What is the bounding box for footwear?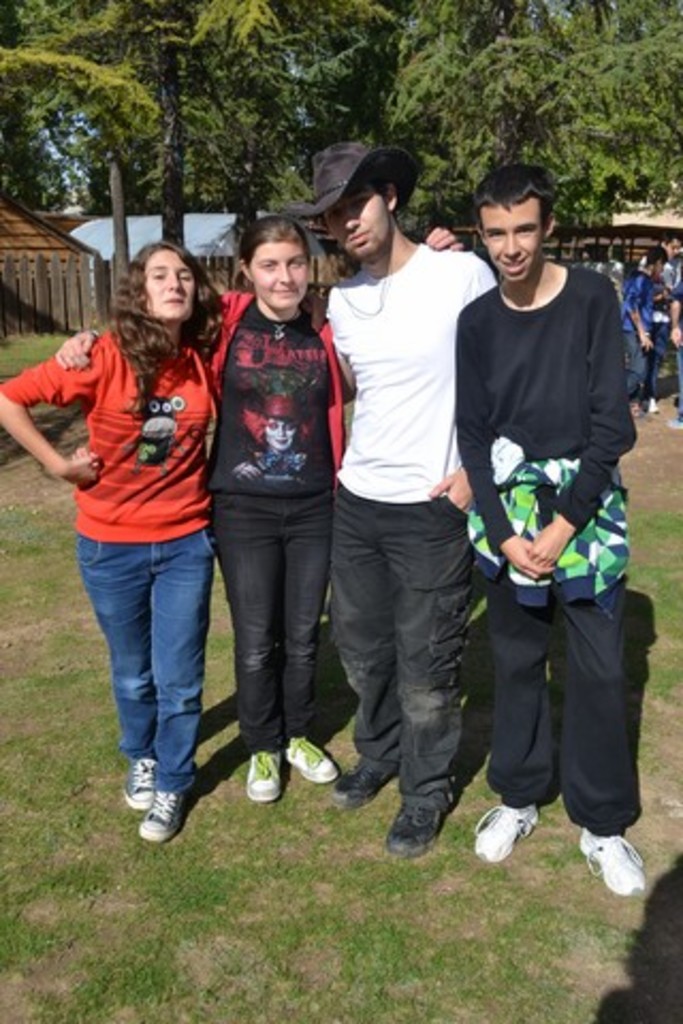
detection(335, 753, 399, 809).
